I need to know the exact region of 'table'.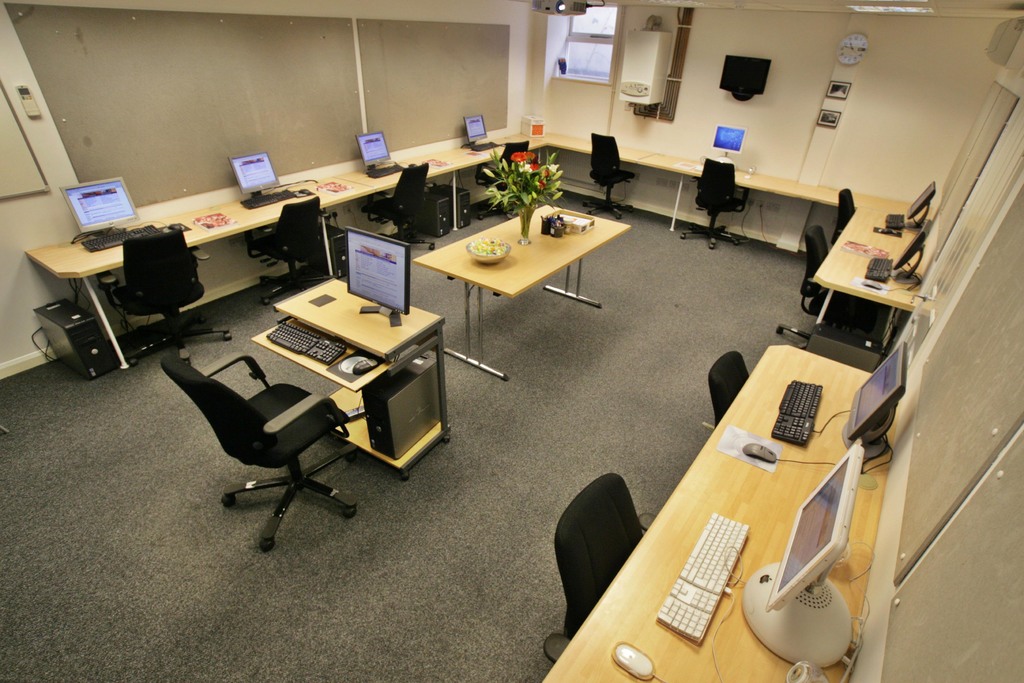
Region: x1=24 y1=123 x2=536 y2=370.
